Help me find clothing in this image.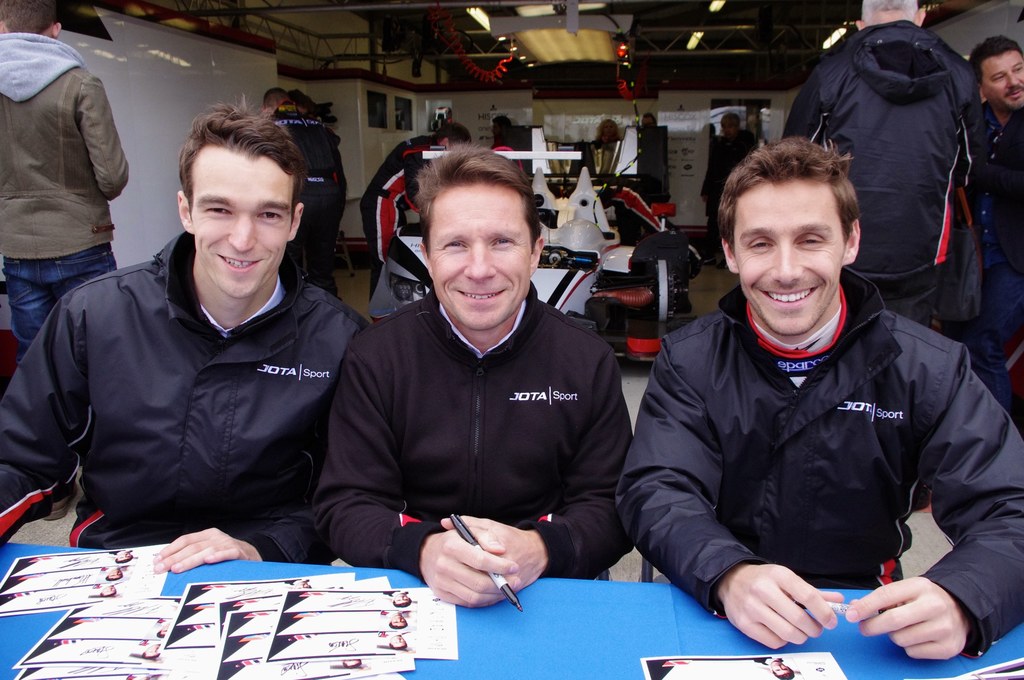
Found it: pyautogui.locateOnScreen(950, 90, 1023, 359).
